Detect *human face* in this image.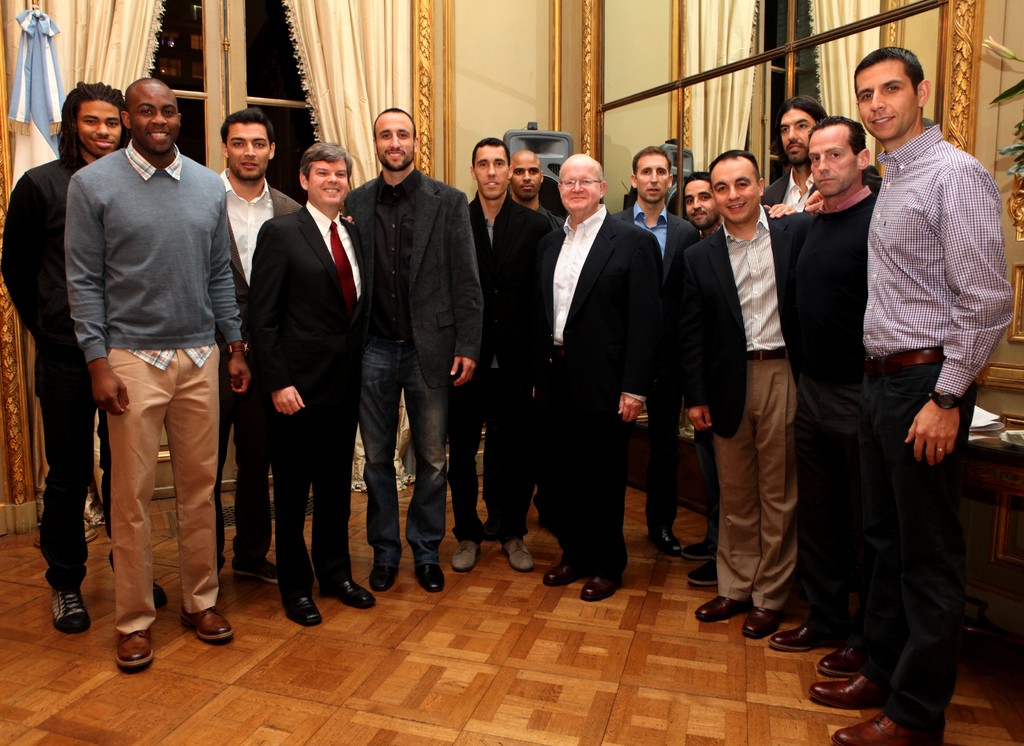
Detection: Rect(127, 78, 180, 156).
